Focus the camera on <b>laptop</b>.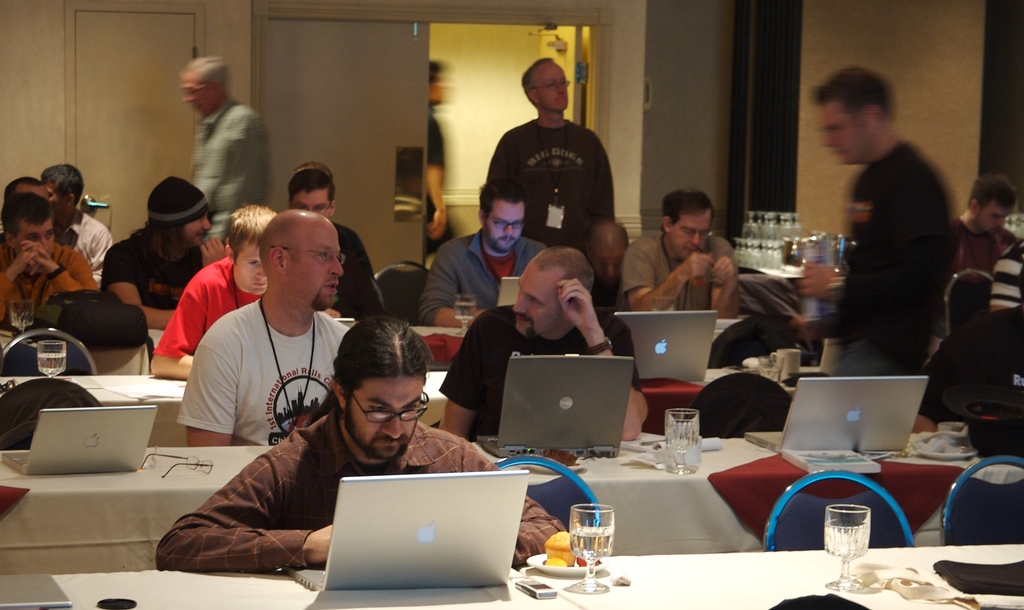
Focus region: bbox(615, 313, 717, 381).
